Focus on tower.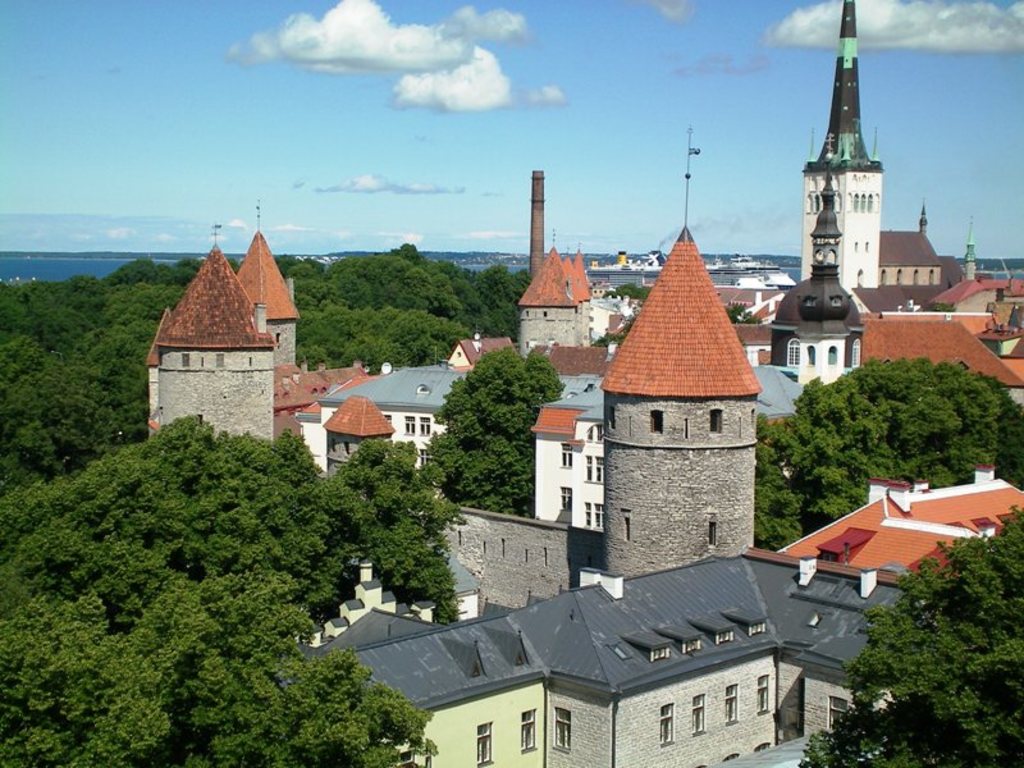
Focused at [left=566, top=168, right=792, bottom=593].
